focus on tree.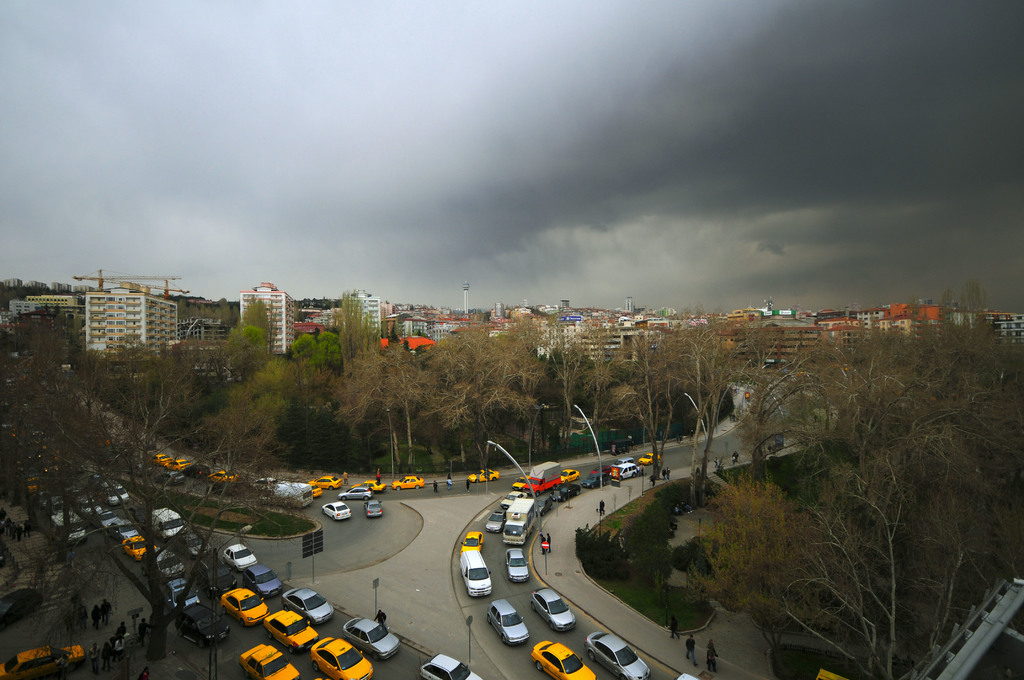
Focused at <box>782,302,1000,614</box>.
